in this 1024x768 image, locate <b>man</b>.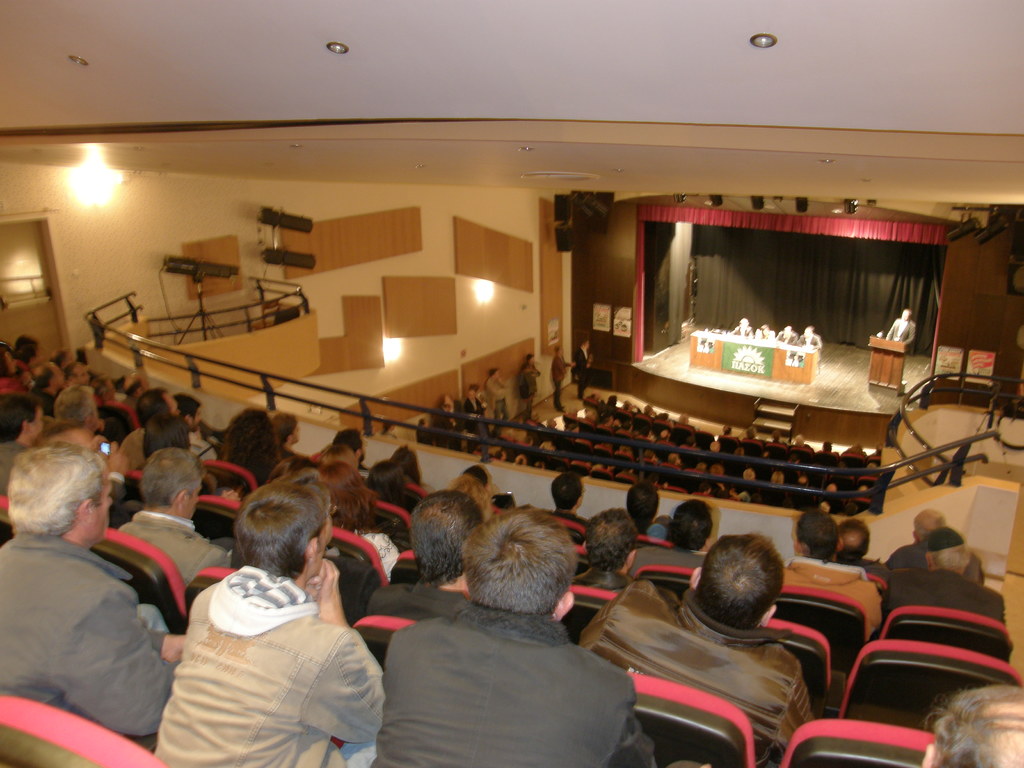
Bounding box: {"left": 878, "top": 525, "right": 1007, "bottom": 624}.
